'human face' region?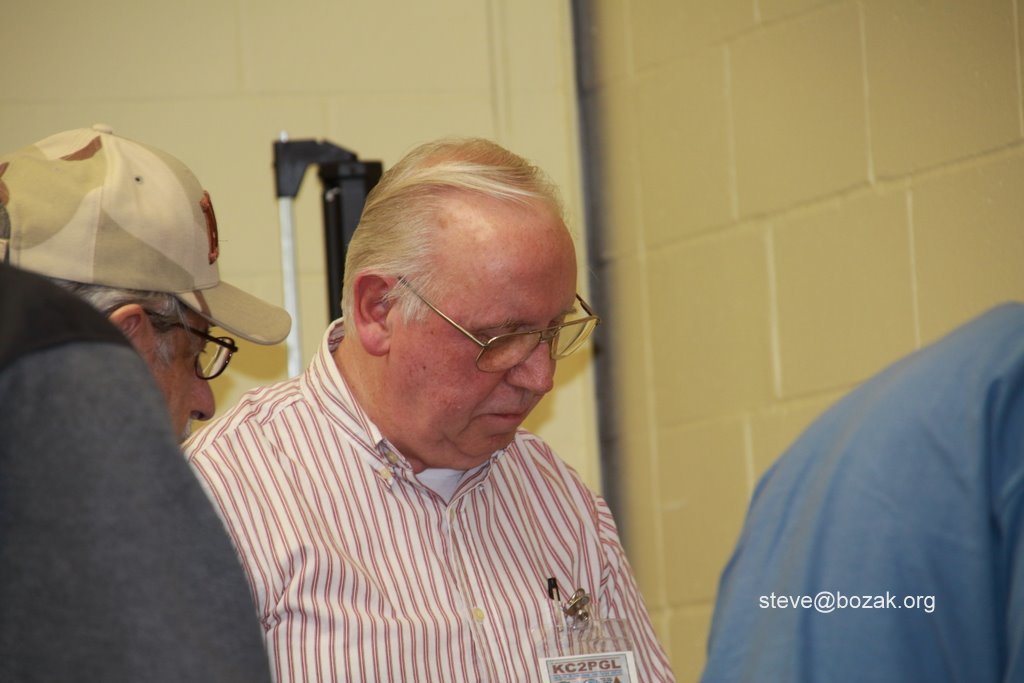
384:236:586:470
